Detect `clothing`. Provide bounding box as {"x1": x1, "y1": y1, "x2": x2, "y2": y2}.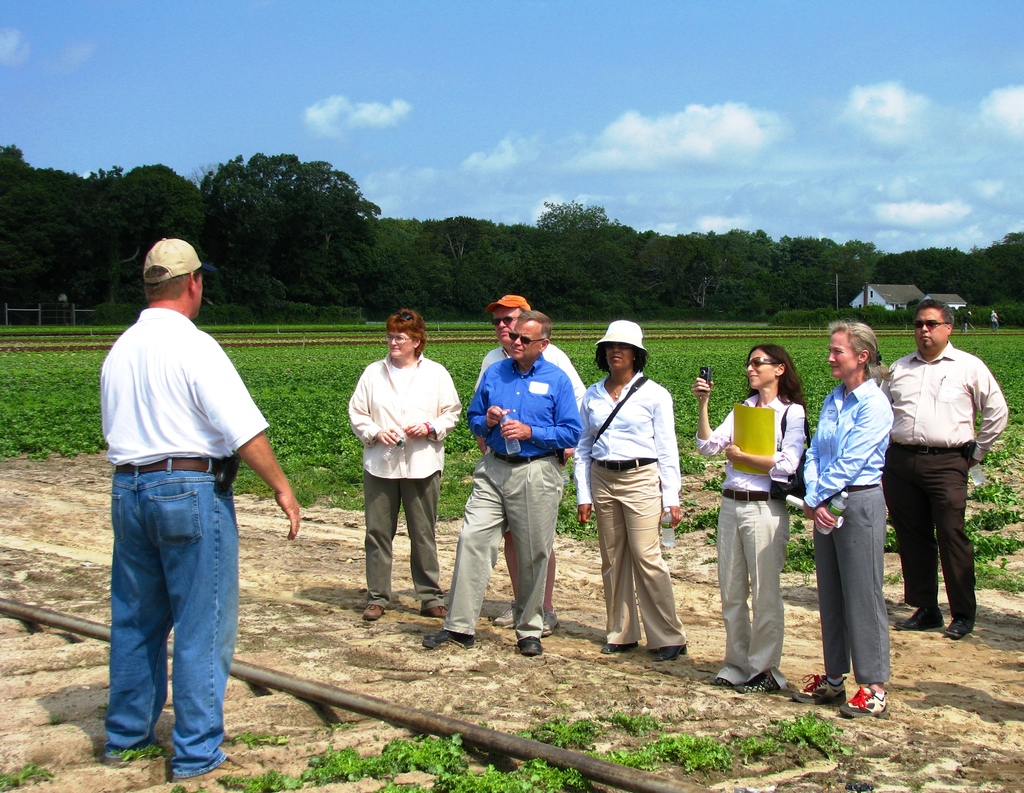
{"x1": 97, "y1": 305, "x2": 263, "y2": 469}.
